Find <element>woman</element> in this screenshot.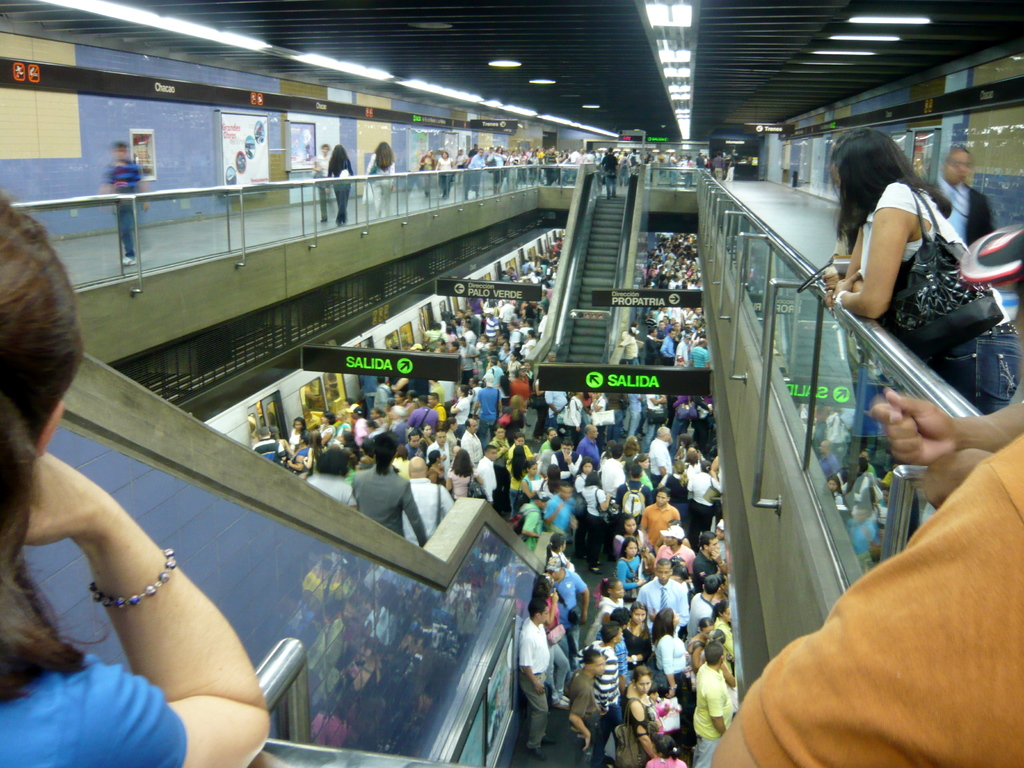
The bounding box for <element>woman</element> is pyautogui.locateOnScreen(421, 424, 438, 453).
